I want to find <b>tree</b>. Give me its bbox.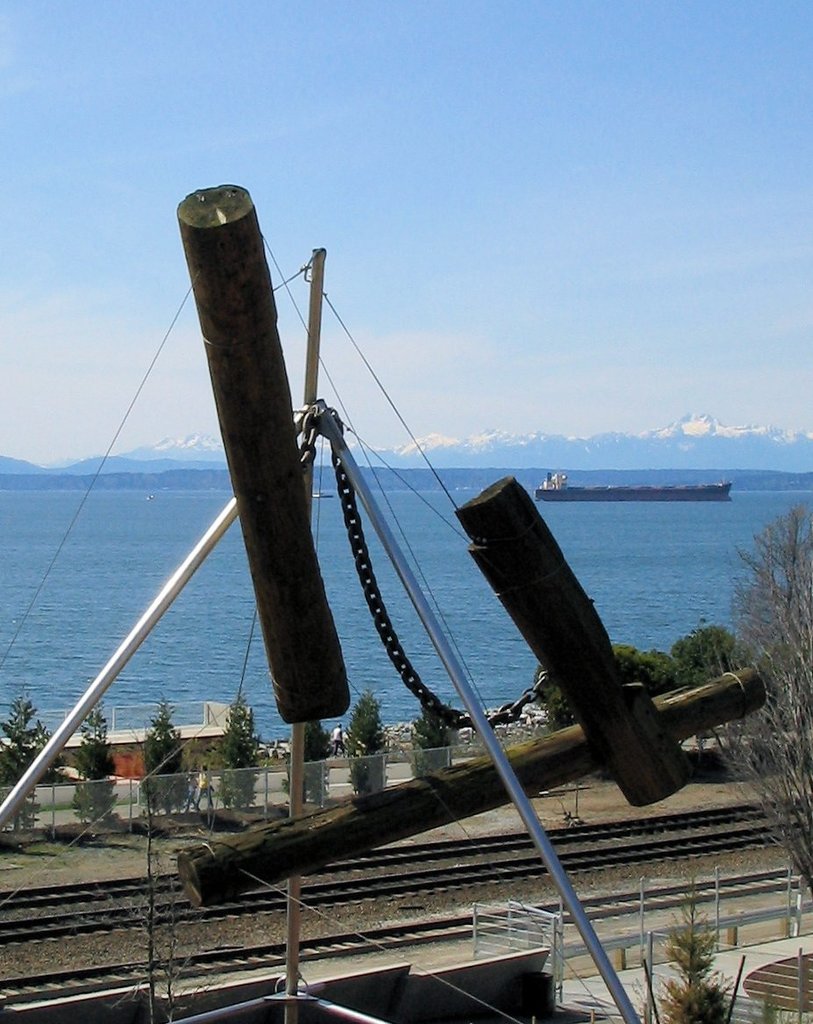
<bbox>343, 687, 396, 805</bbox>.
